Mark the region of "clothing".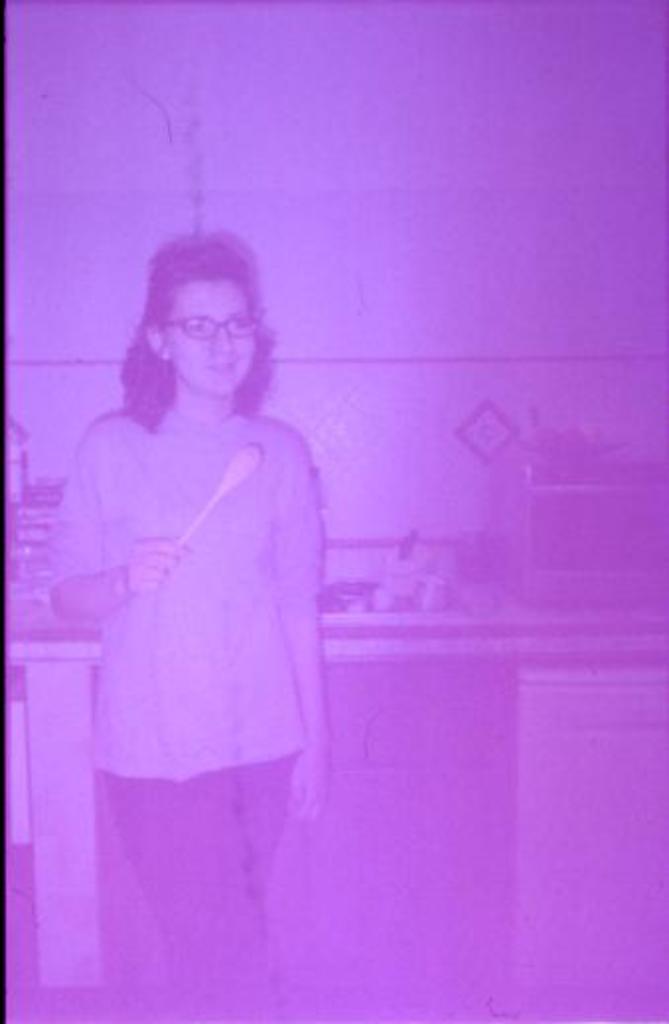
Region: pyautogui.locateOnScreen(47, 410, 335, 1022).
